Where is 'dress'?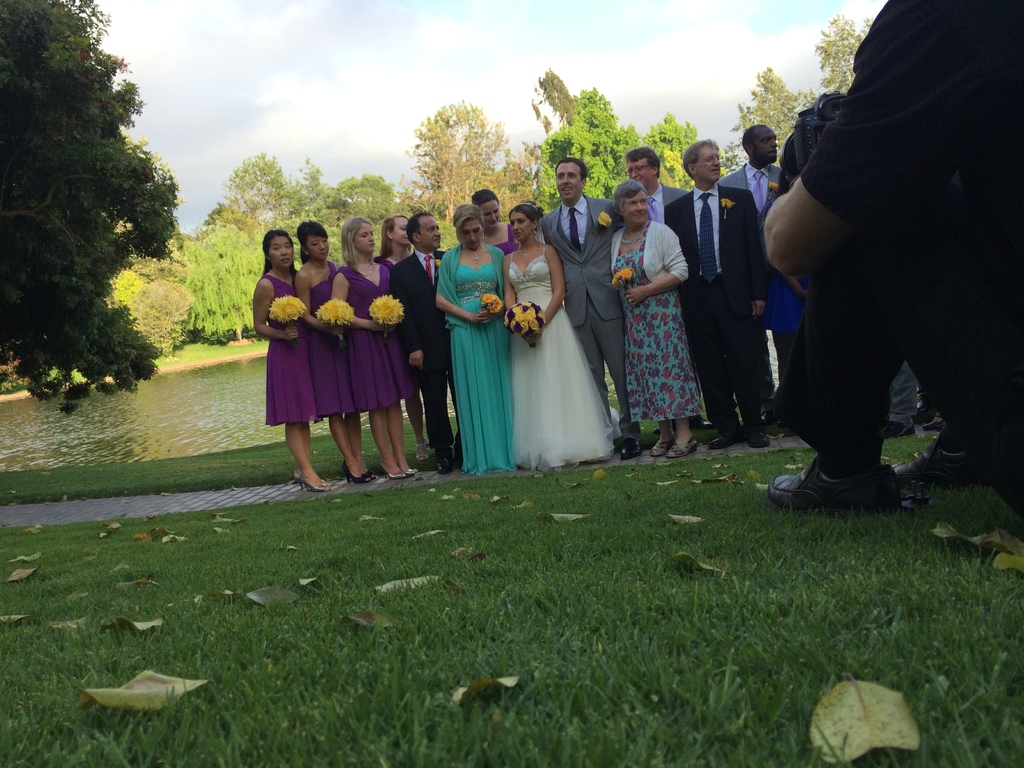
{"left": 505, "top": 247, "right": 614, "bottom": 470}.
